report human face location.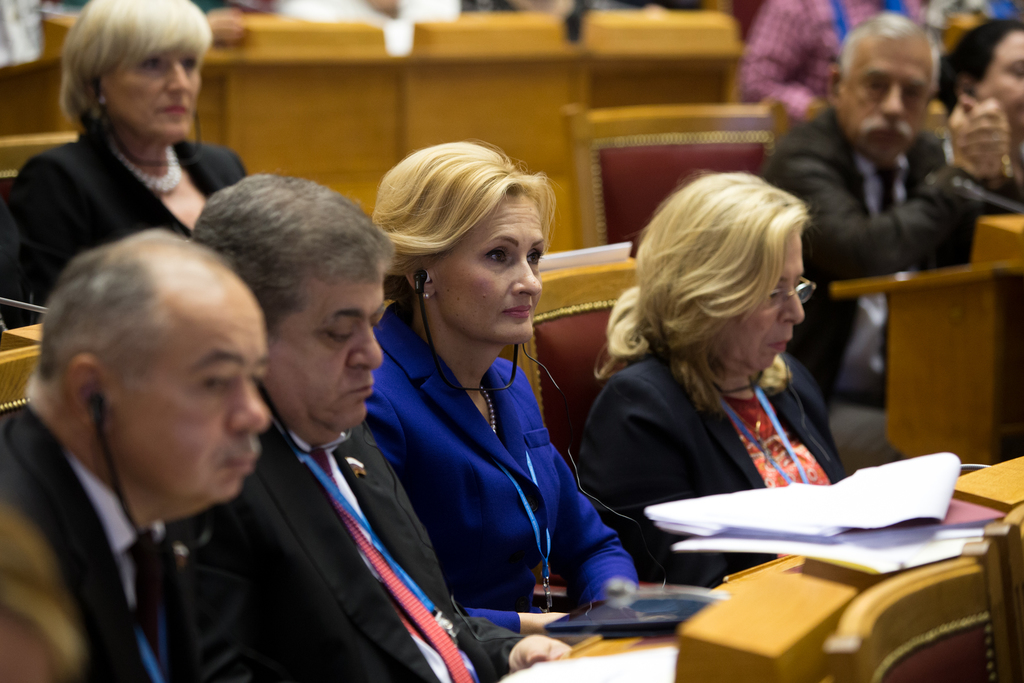
Report: x1=725 y1=225 x2=805 y2=372.
